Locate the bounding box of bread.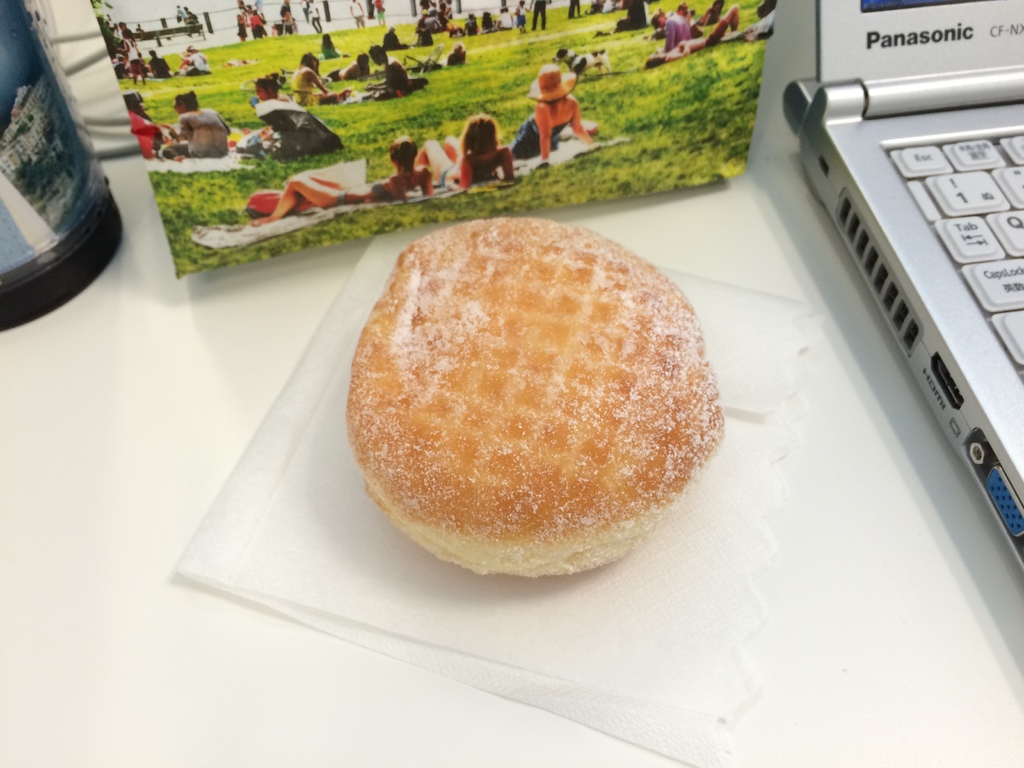
Bounding box: [x1=346, y1=214, x2=728, y2=579].
